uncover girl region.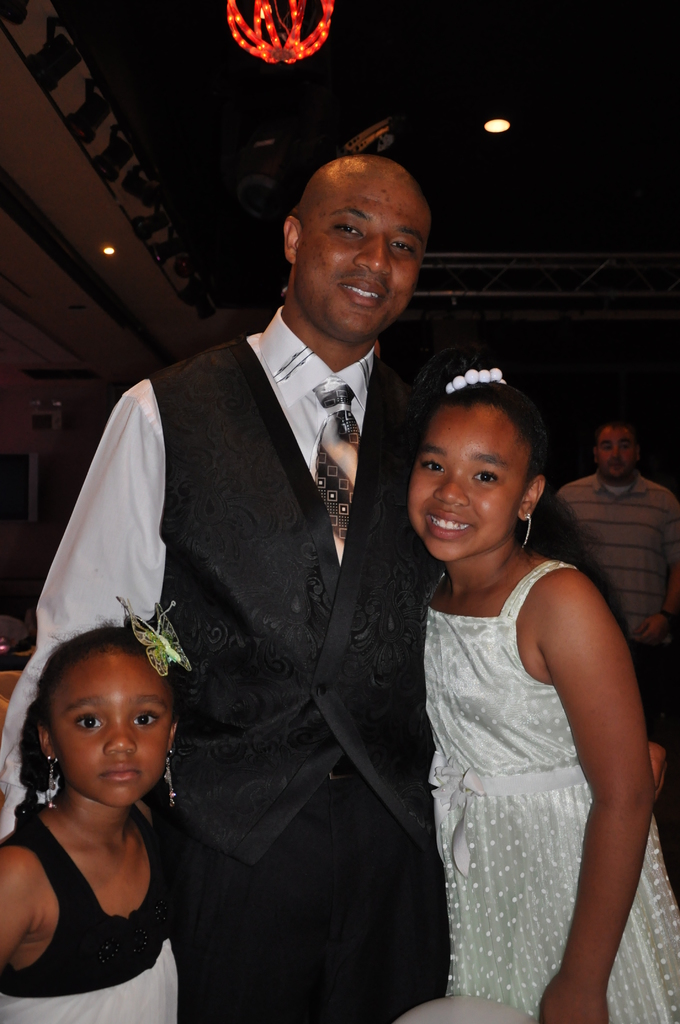
Uncovered: select_region(0, 596, 226, 1023).
